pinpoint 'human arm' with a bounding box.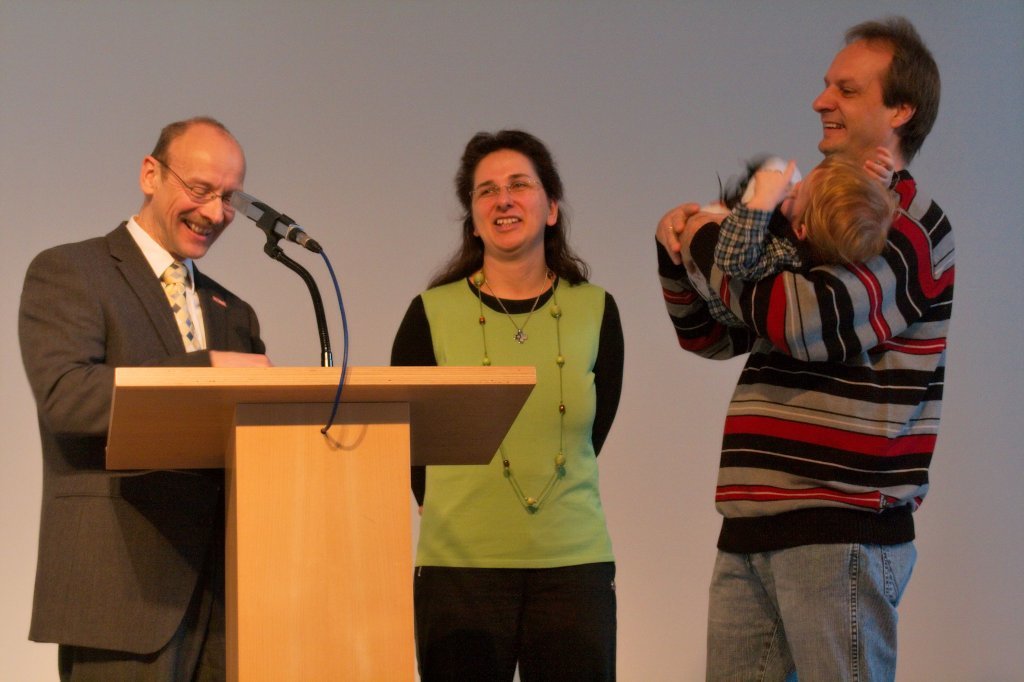
pyautogui.locateOnScreen(690, 195, 938, 359).
